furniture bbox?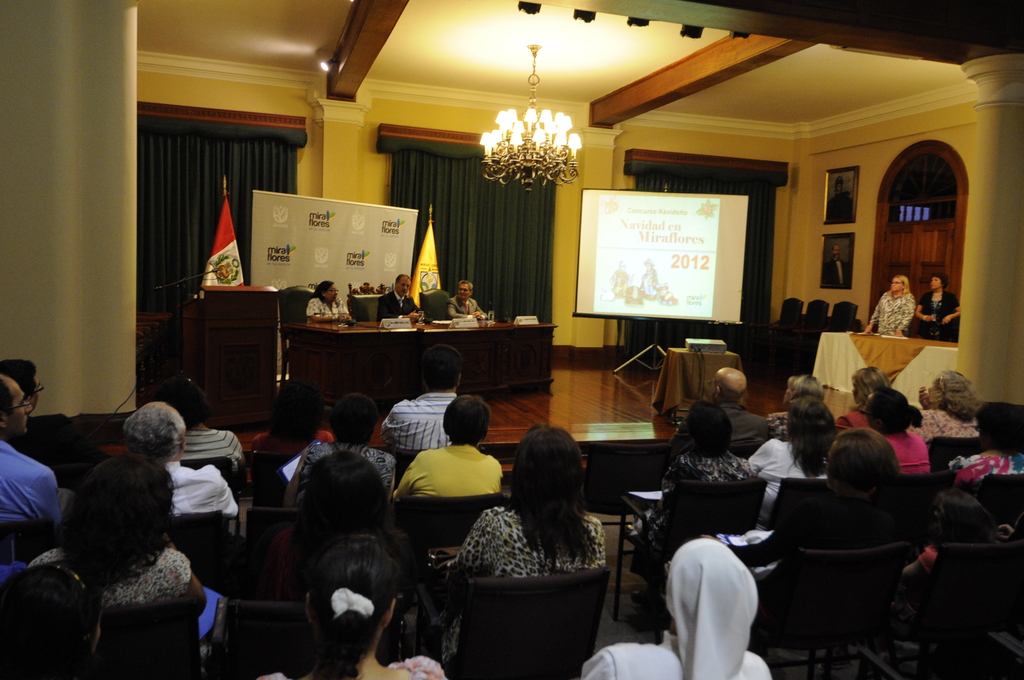
x1=783 y1=296 x2=803 y2=323
